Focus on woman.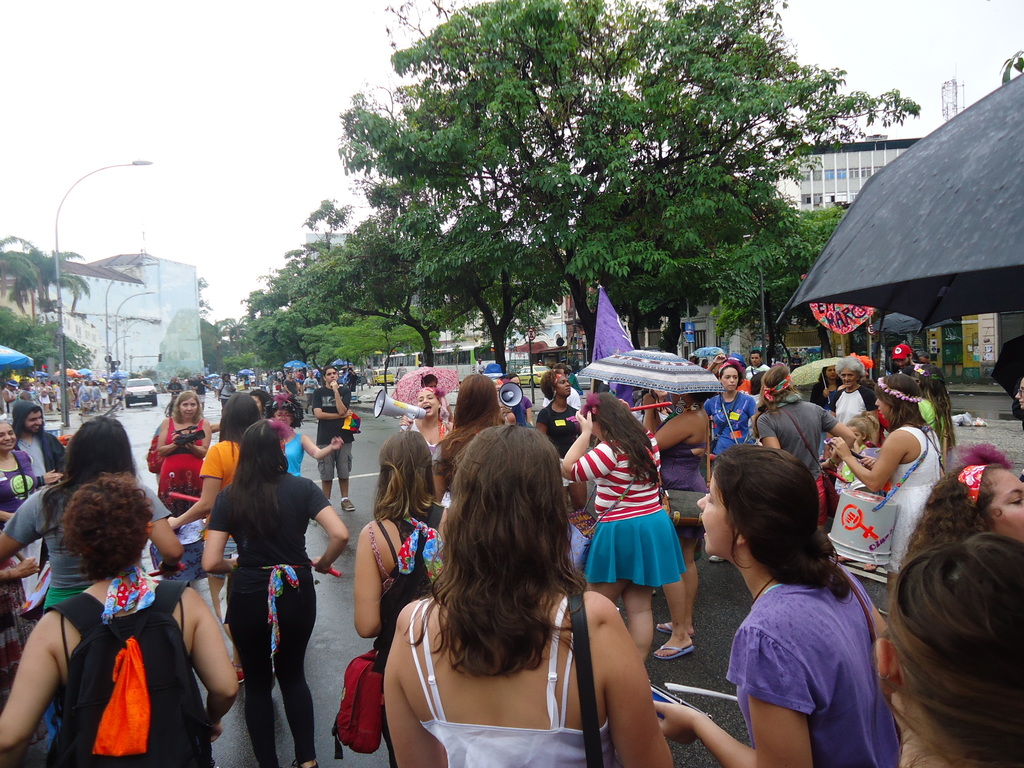
Focused at <bbox>871, 532, 1022, 767</bbox>.
